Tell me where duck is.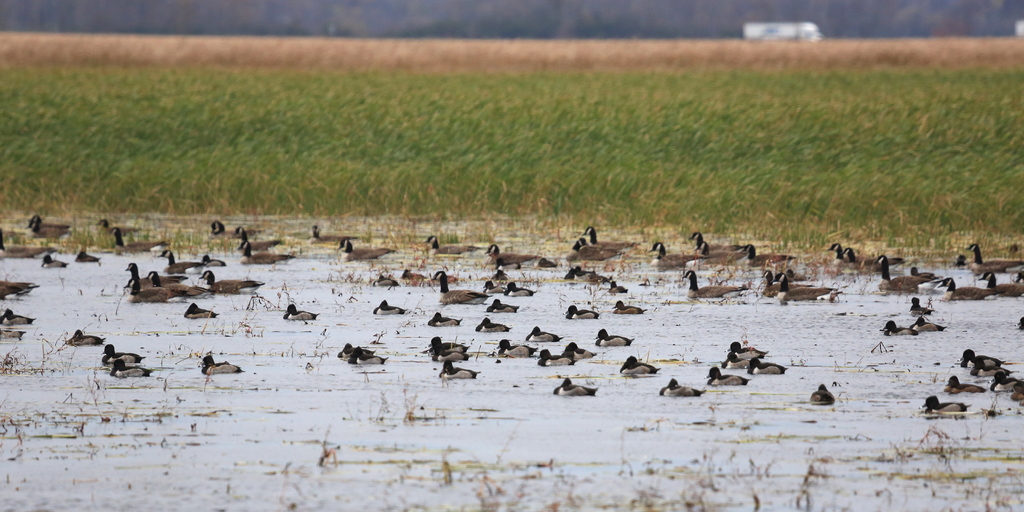
duck is at <region>833, 240, 882, 277</region>.
